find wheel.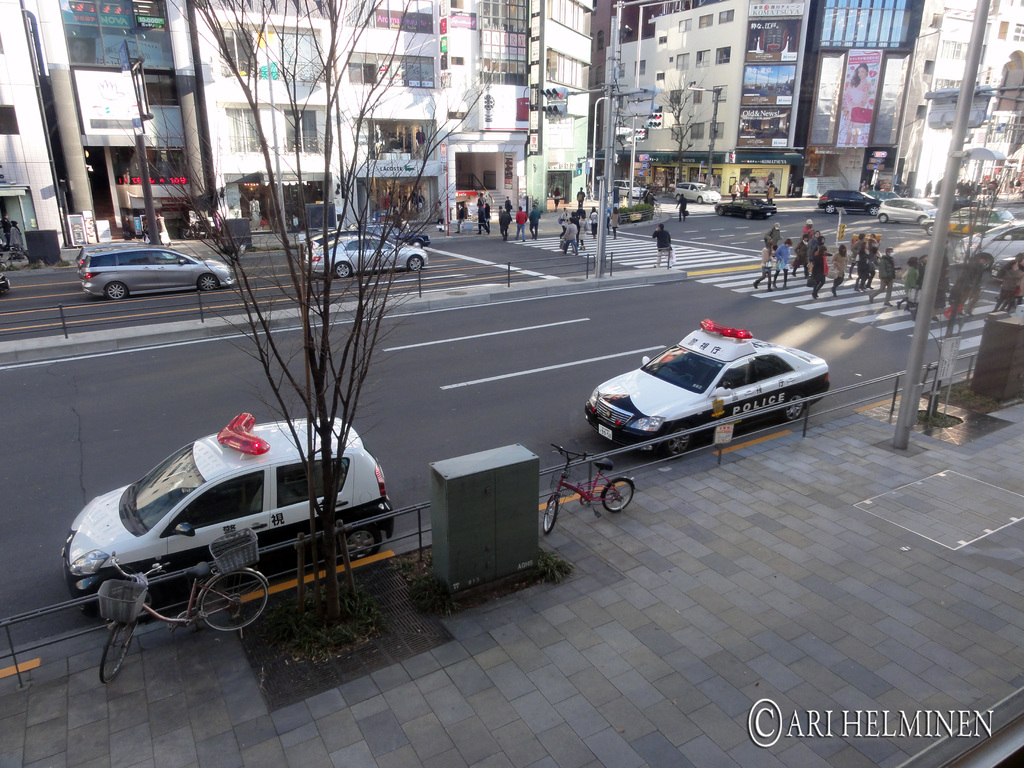
locate(746, 209, 753, 220).
